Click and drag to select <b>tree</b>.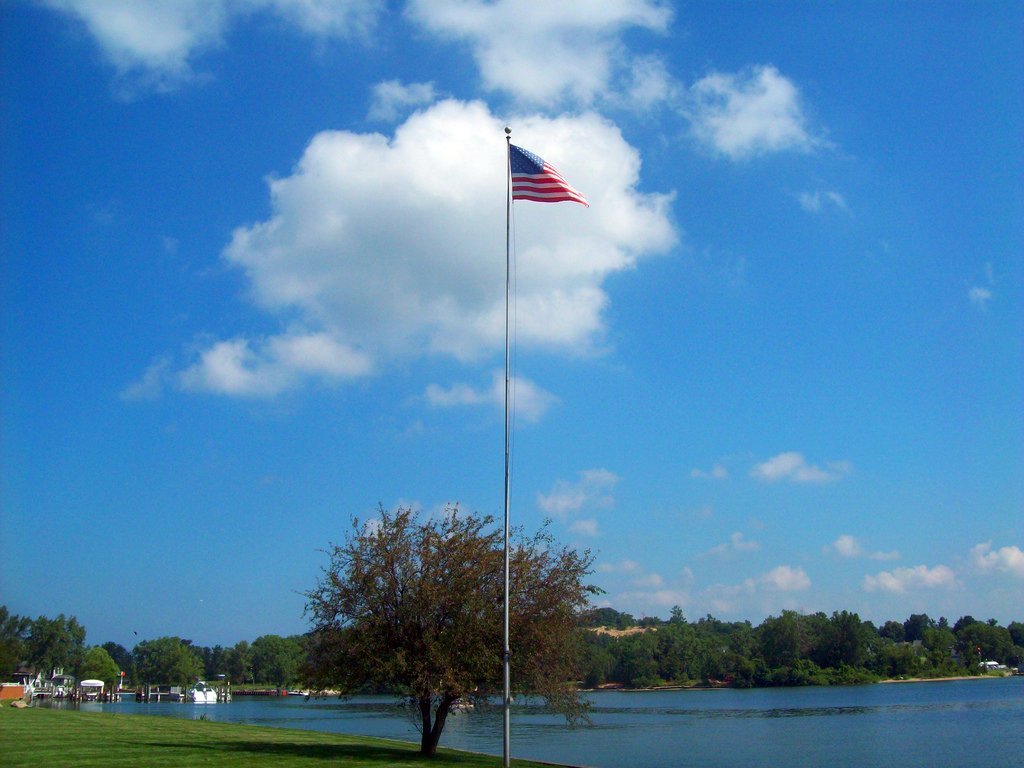
Selection: rect(141, 634, 207, 685).
